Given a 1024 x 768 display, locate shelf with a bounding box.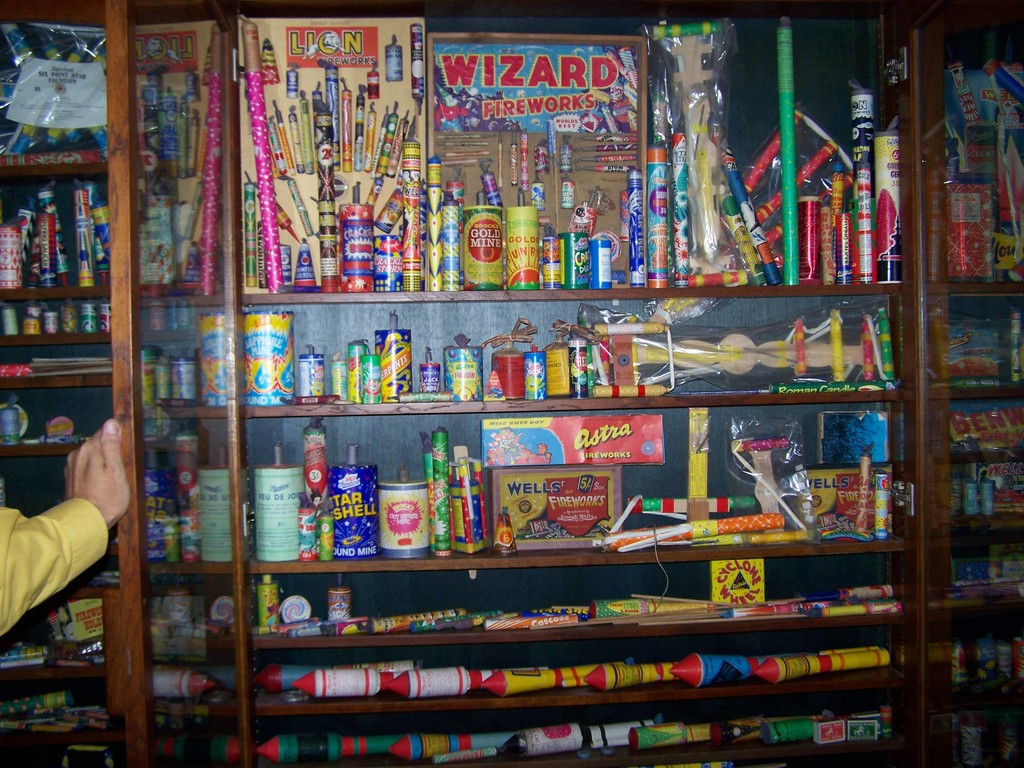
Located: crop(233, 303, 896, 397).
